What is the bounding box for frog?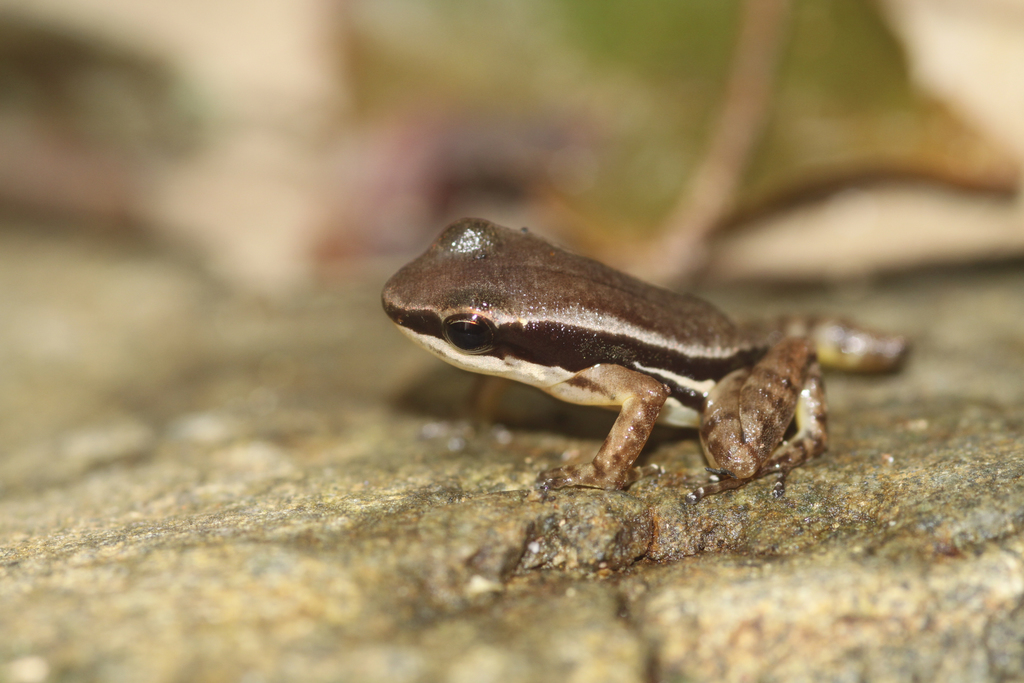
bbox=(380, 217, 911, 502).
